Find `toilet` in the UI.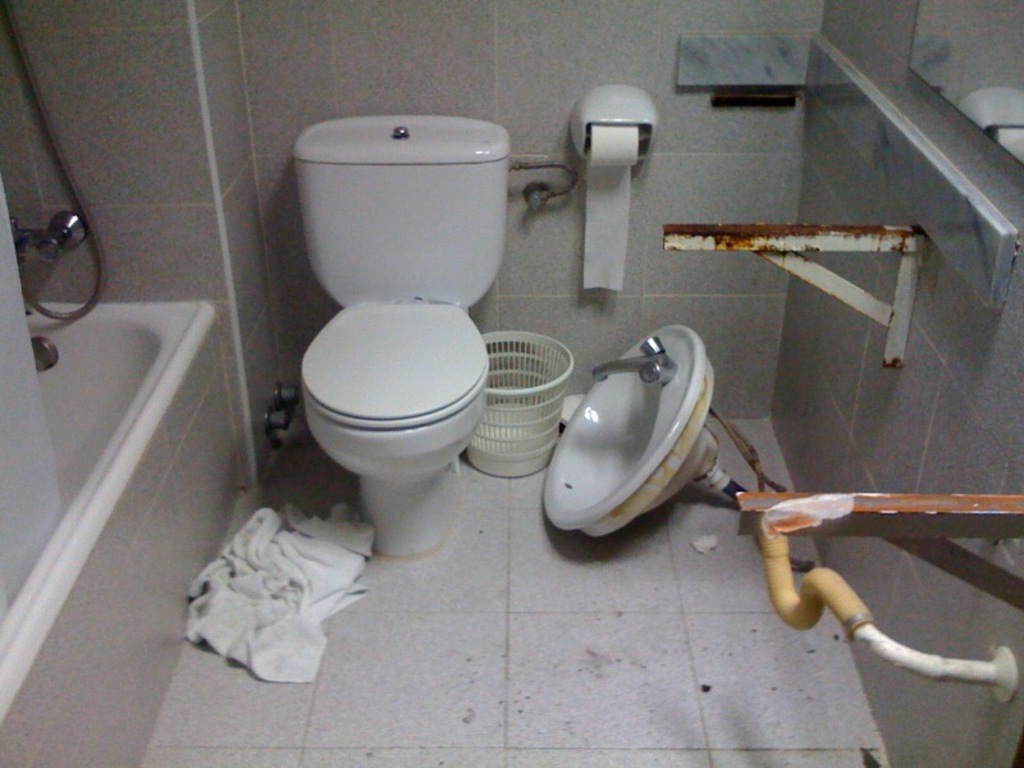
UI element at bbox=(298, 294, 490, 558).
